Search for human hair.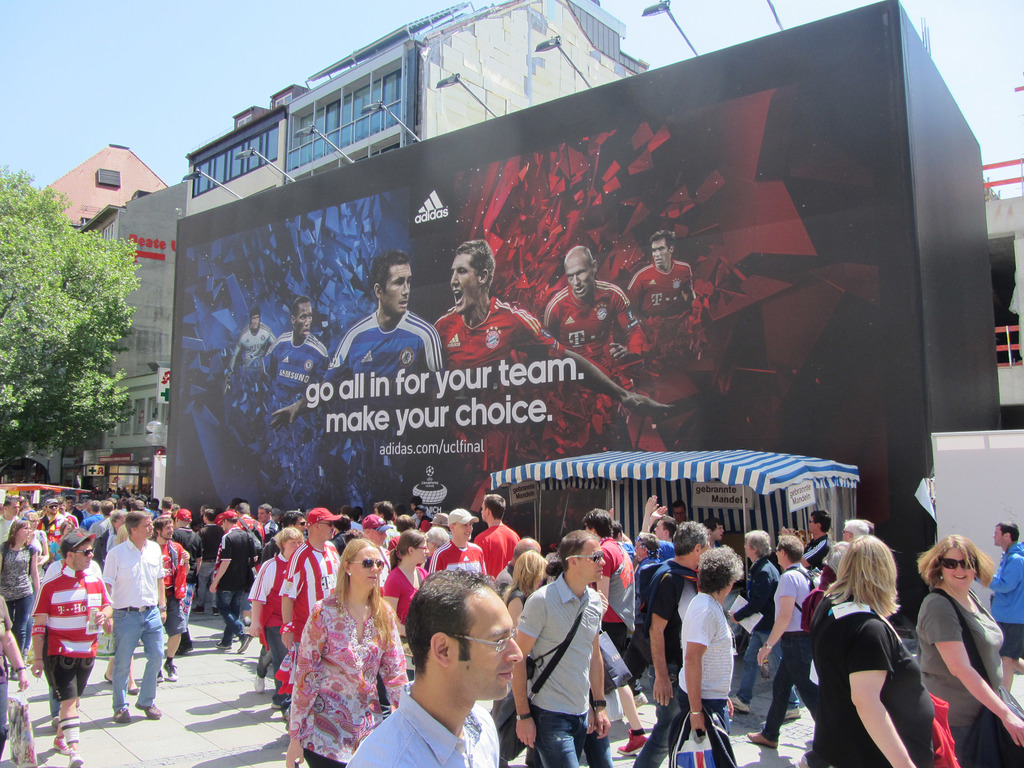
Found at crop(844, 518, 866, 539).
